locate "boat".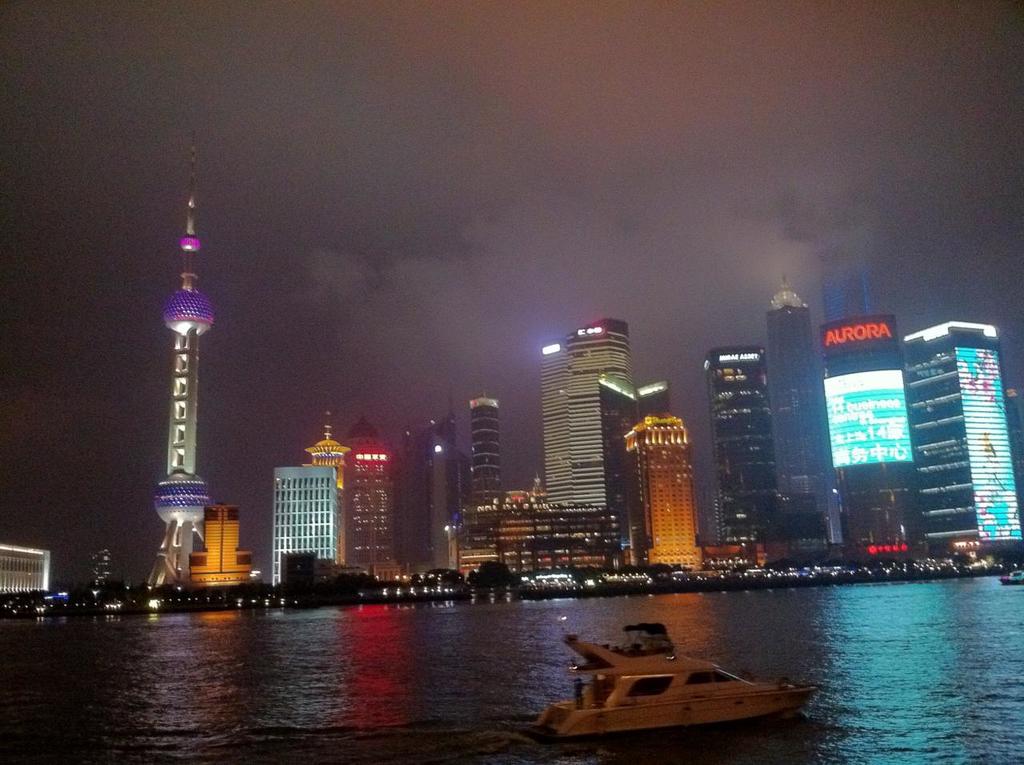
Bounding box: [left=531, top=612, right=820, bottom=745].
